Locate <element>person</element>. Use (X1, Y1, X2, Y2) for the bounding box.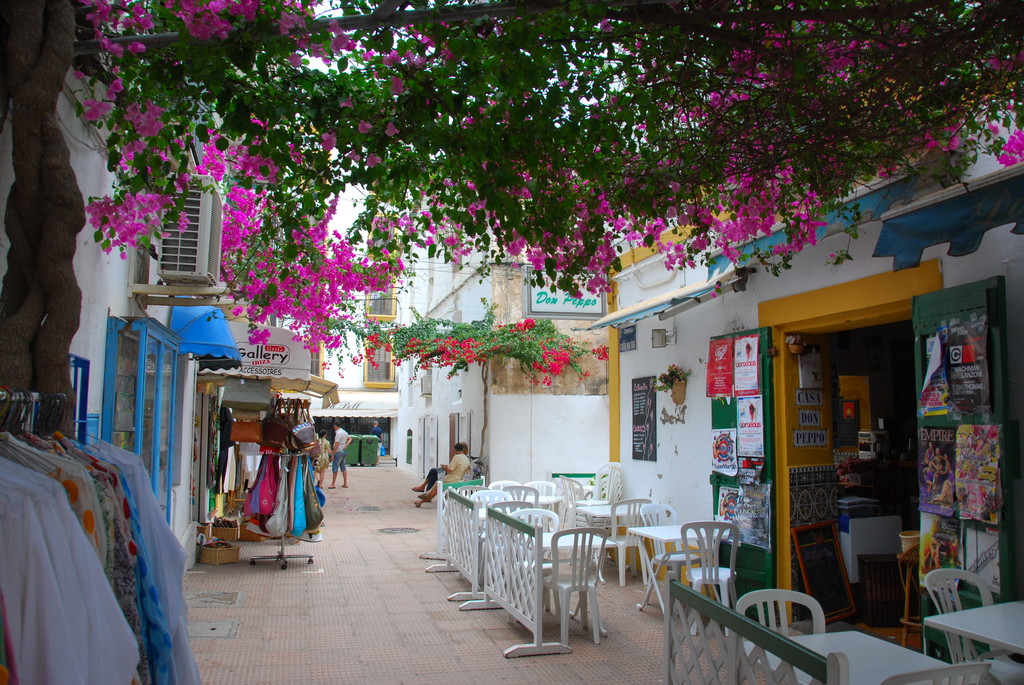
(413, 443, 468, 496).
